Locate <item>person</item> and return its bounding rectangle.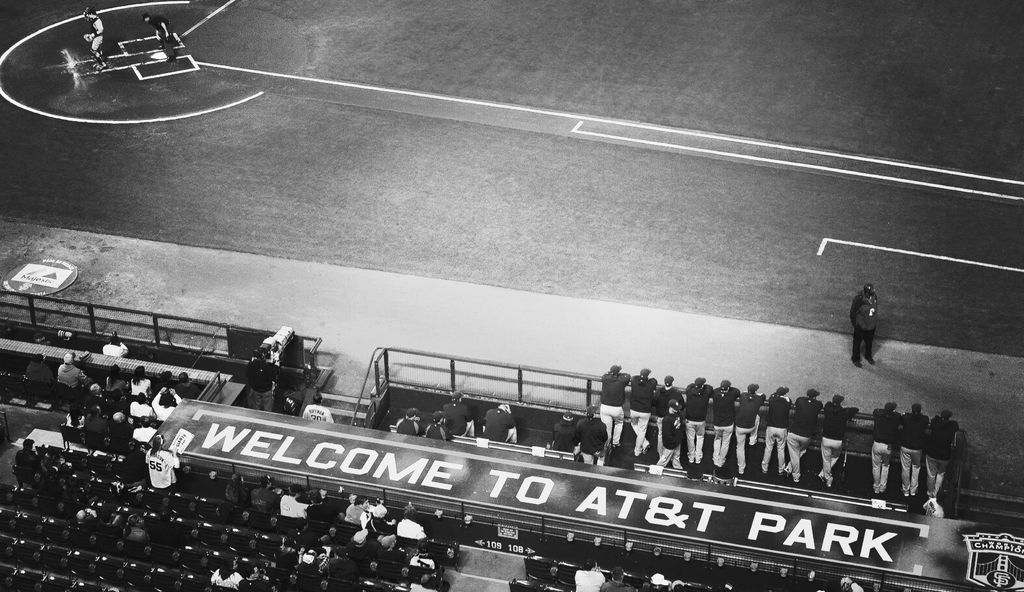
x1=58 y1=349 x2=95 y2=394.
